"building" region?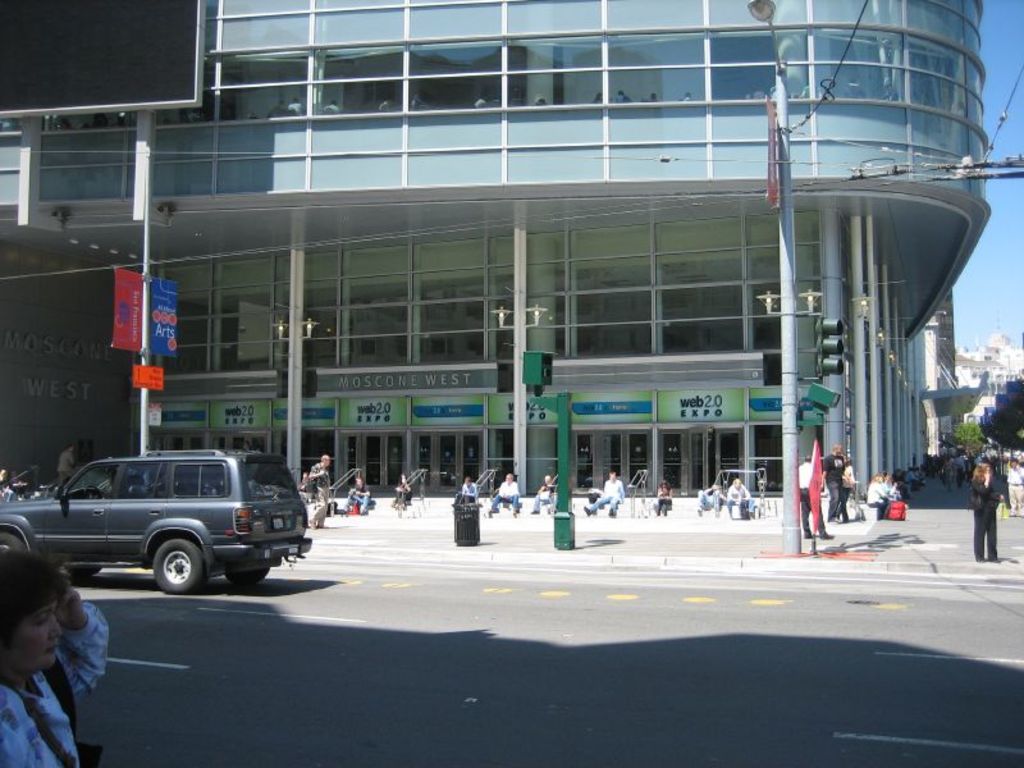
BBox(0, 0, 1023, 516)
